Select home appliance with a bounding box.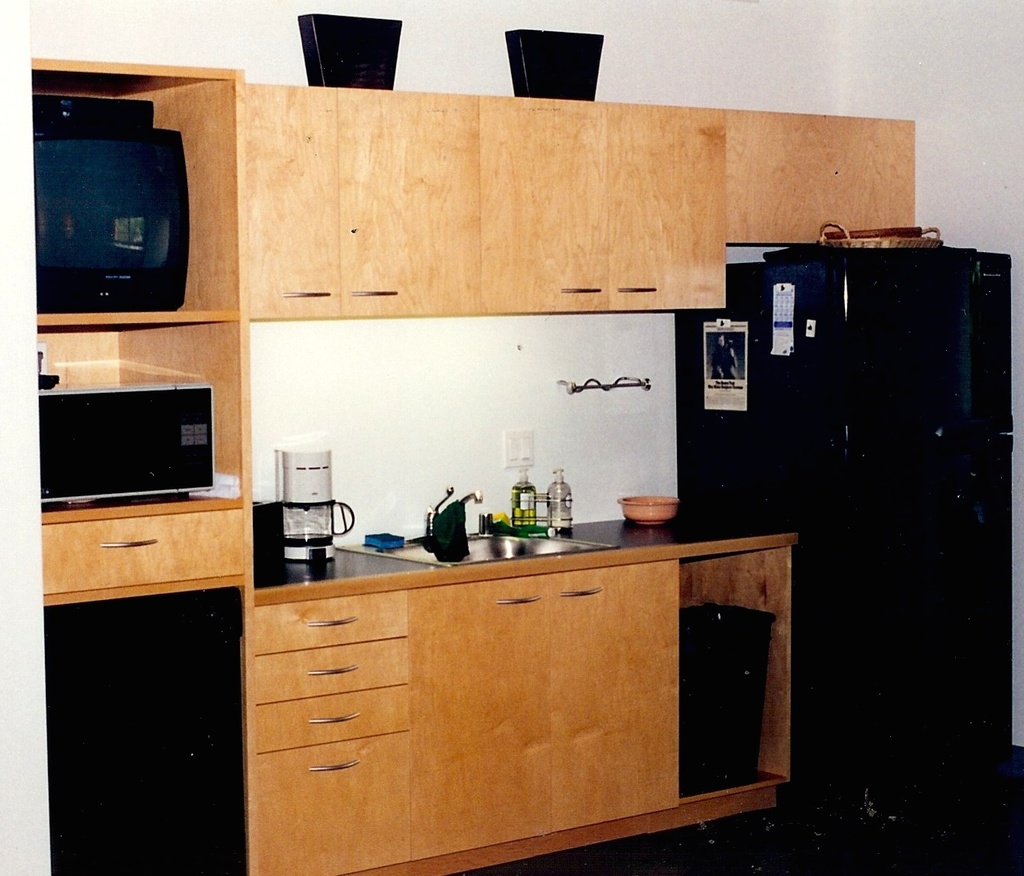
(42,583,251,875).
